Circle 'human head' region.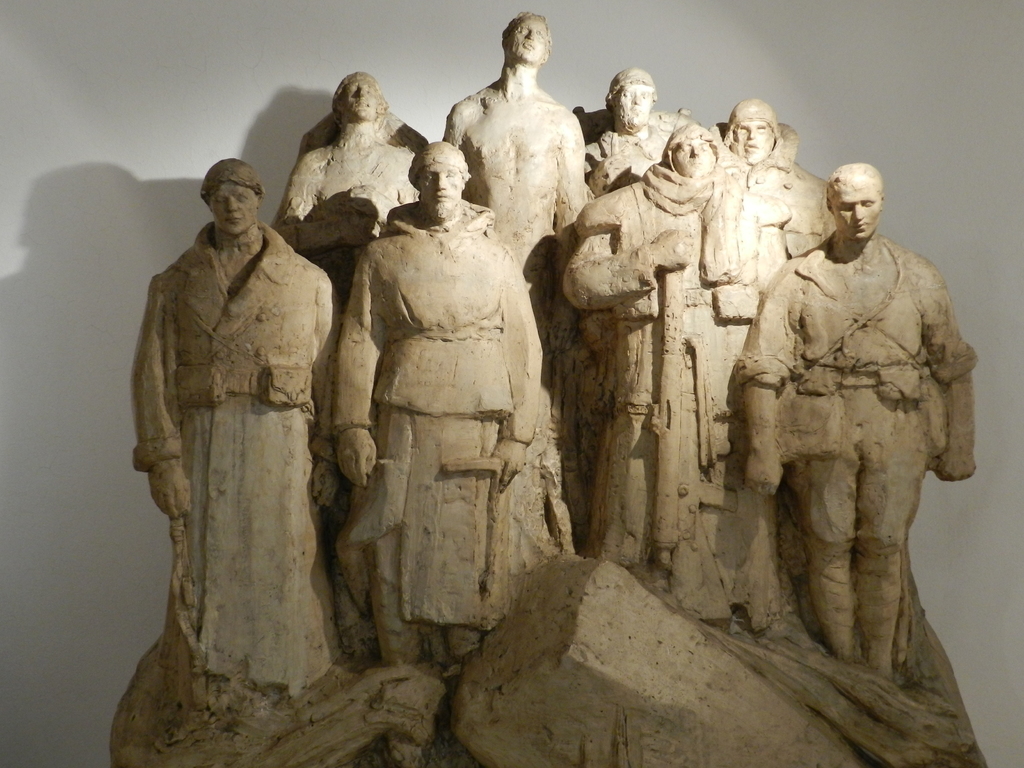
Region: BBox(829, 154, 899, 253).
